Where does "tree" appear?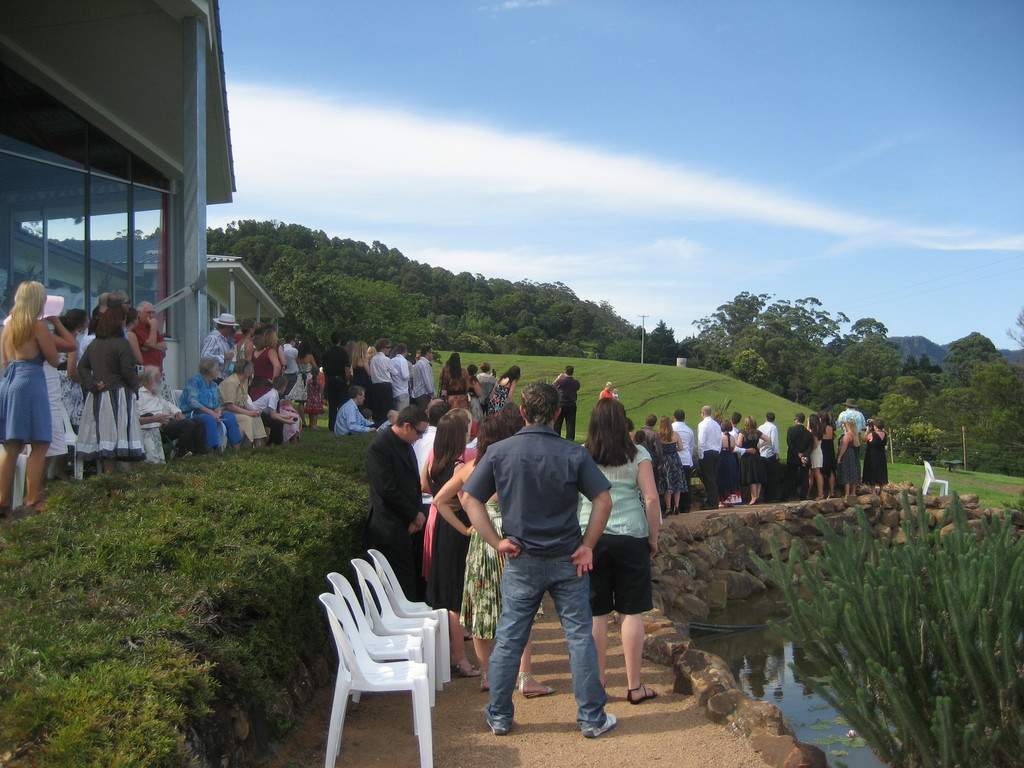
Appears at <region>573, 300, 607, 335</region>.
